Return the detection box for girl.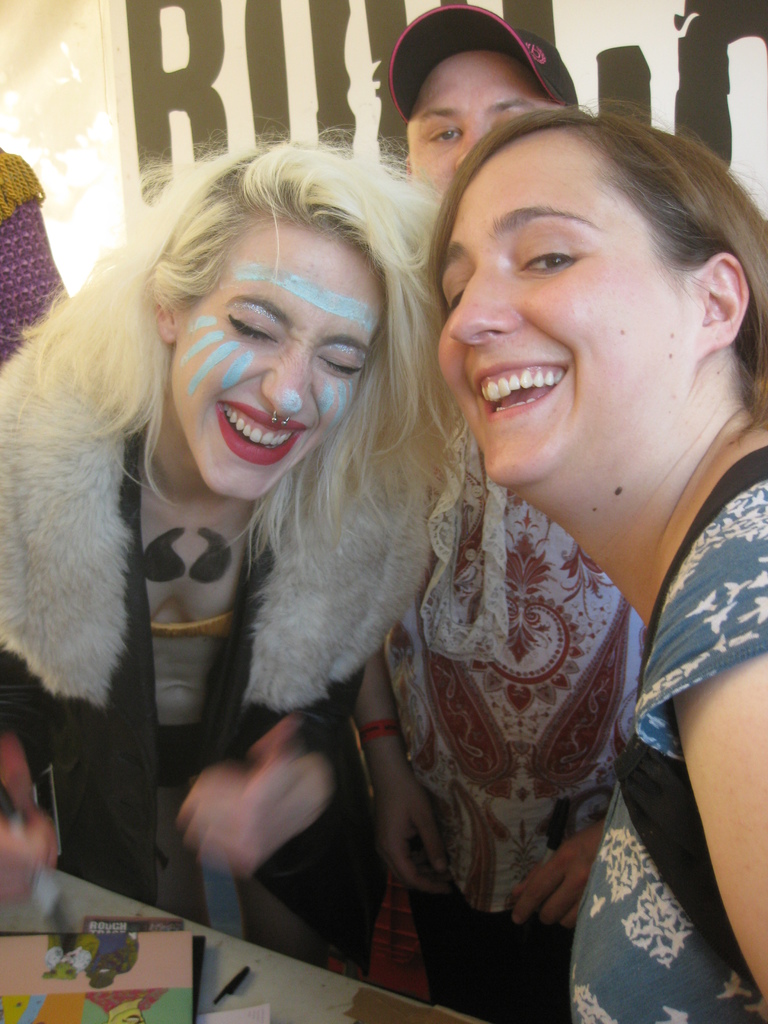
<region>0, 147, 470, 902</region>.
